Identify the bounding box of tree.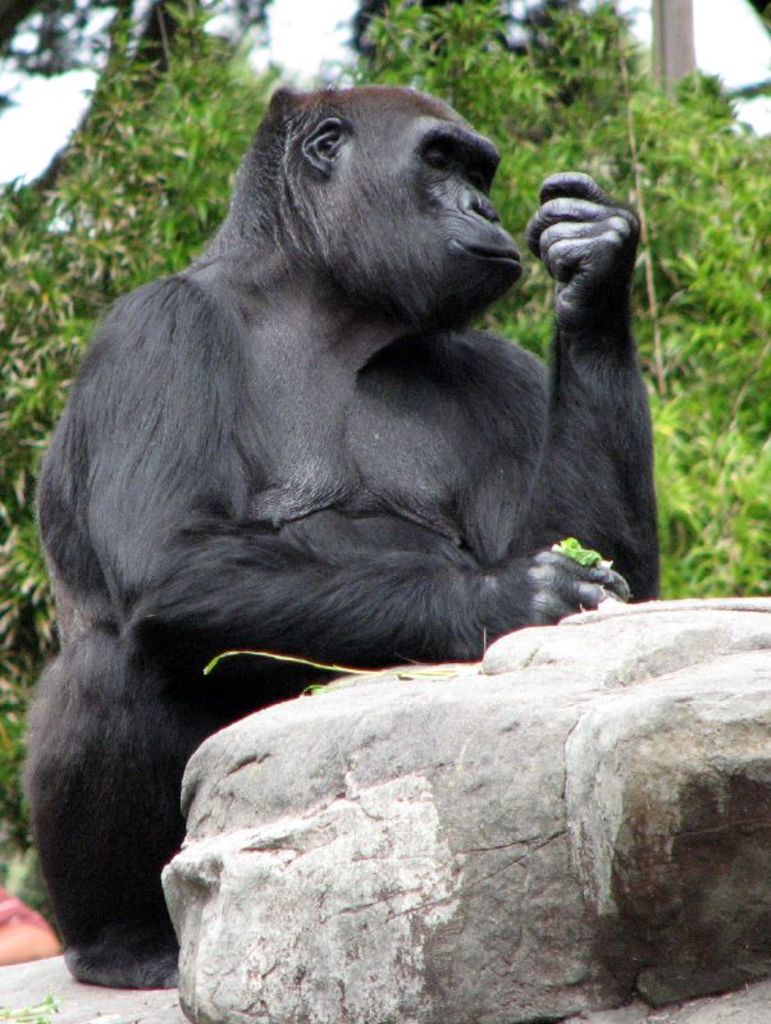
(x1=0, y1=0, x2=770, y2=925).
